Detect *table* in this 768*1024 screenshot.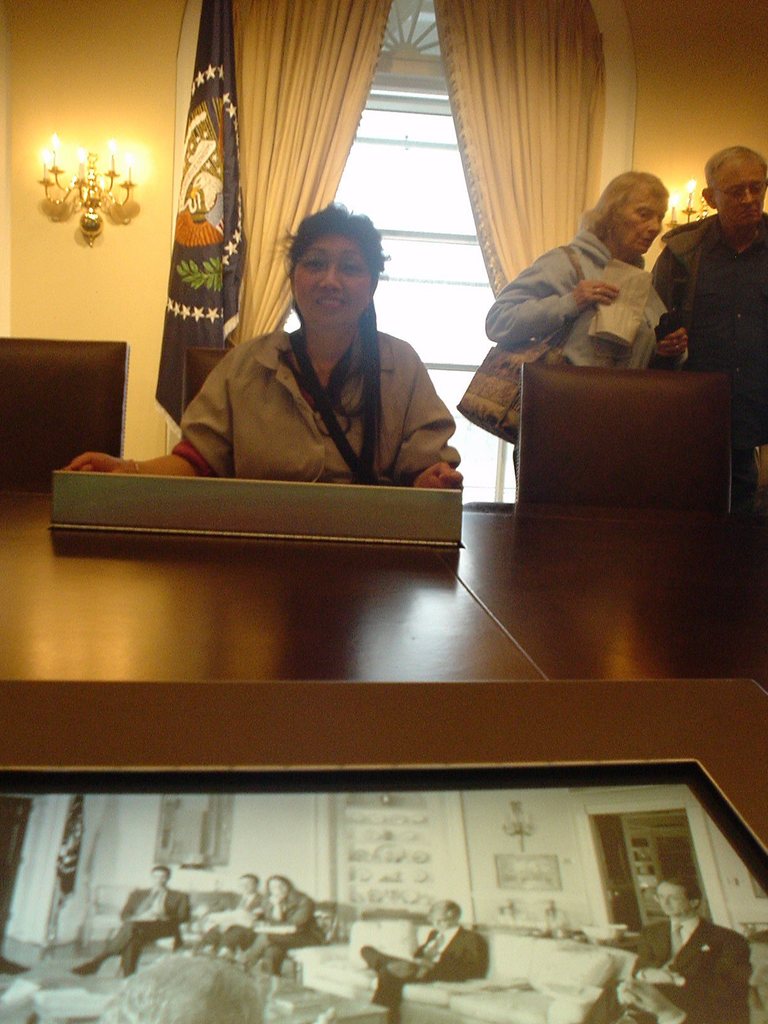
Detection: BBox(0, 515, 767, 1023).
